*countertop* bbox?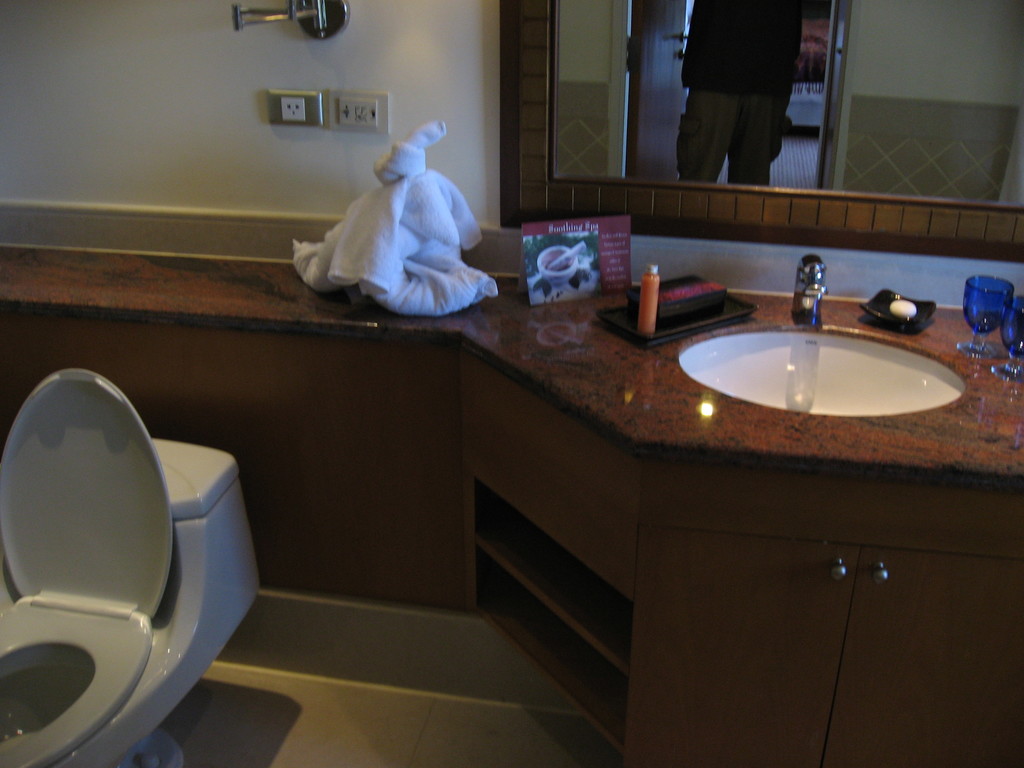
select_region(0, 246, 1023, 483)
